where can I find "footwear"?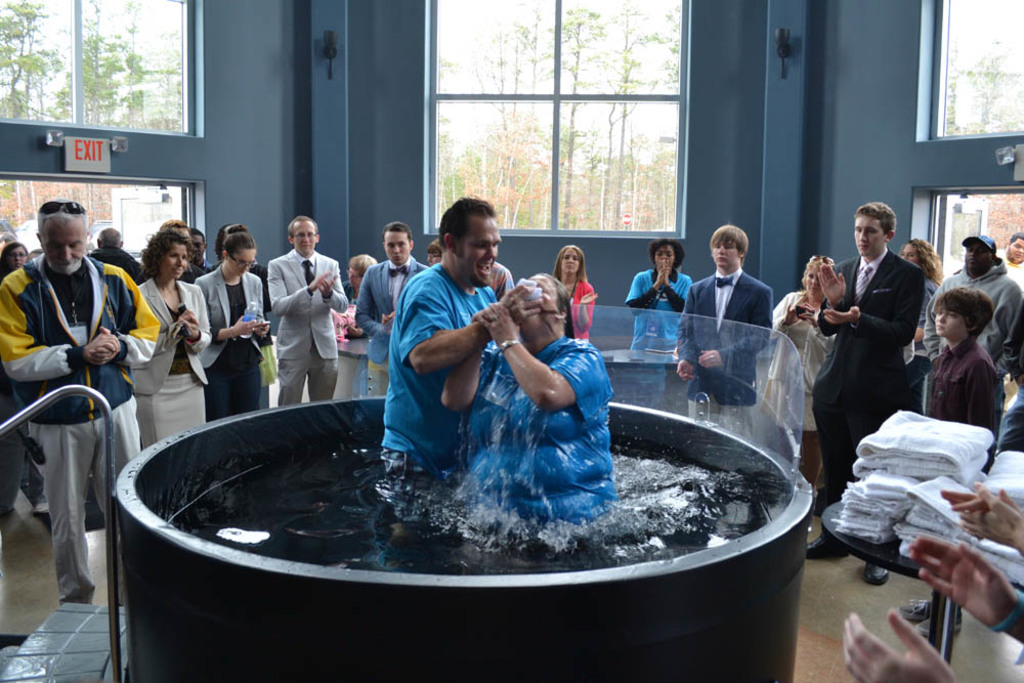
You can find it at (861,562,887,591).
